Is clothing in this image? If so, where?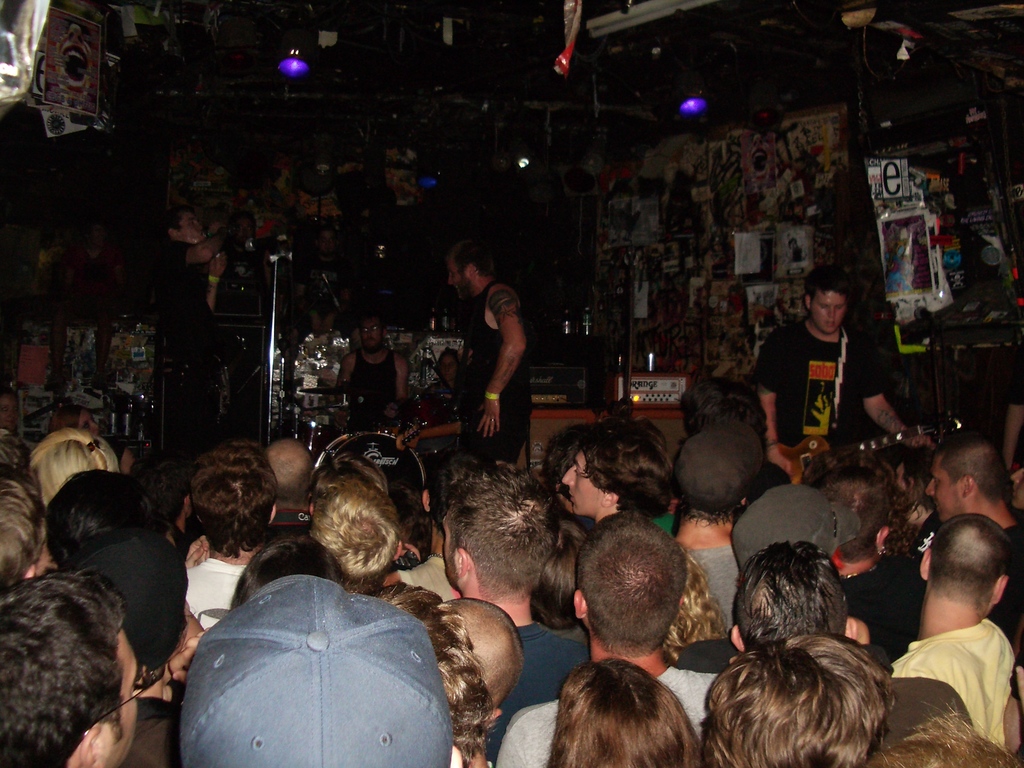
Yes, at (349,356,413,426).
